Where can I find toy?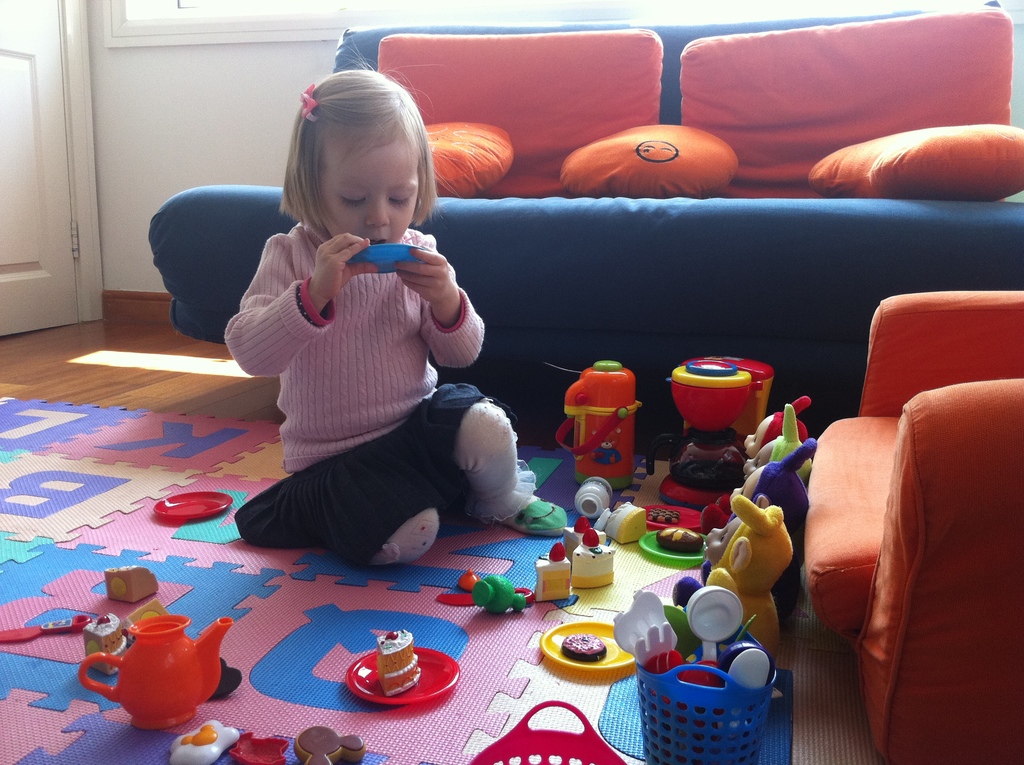
You can find it at {"x1": 685, "y1": 352, "x2": 778, "y2": 448}.
